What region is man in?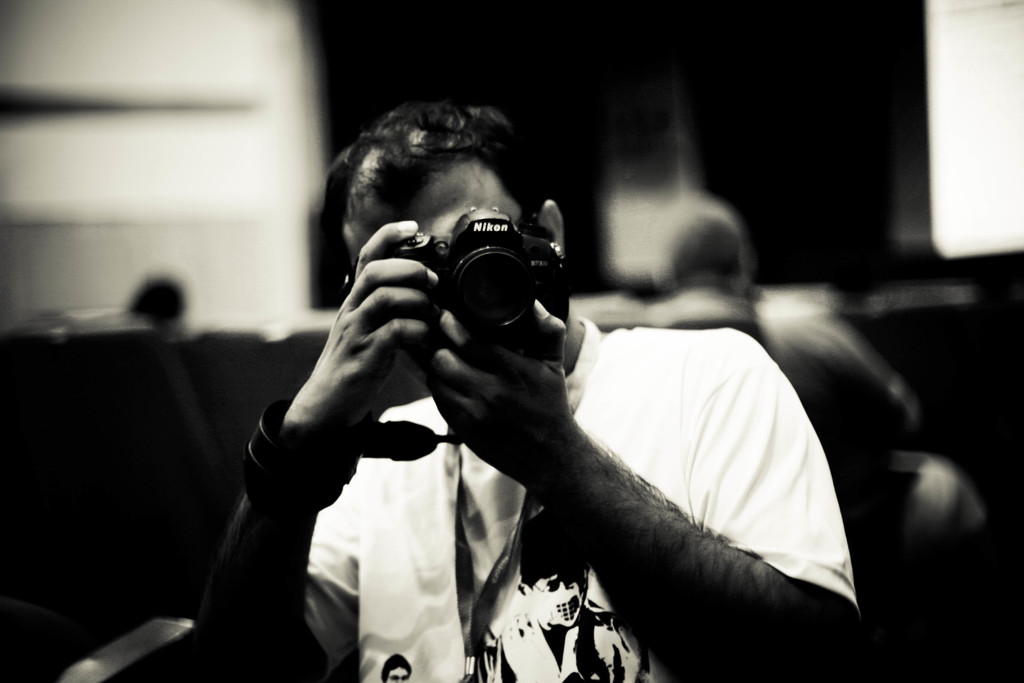
select_region(382, 656, 413, 682).
